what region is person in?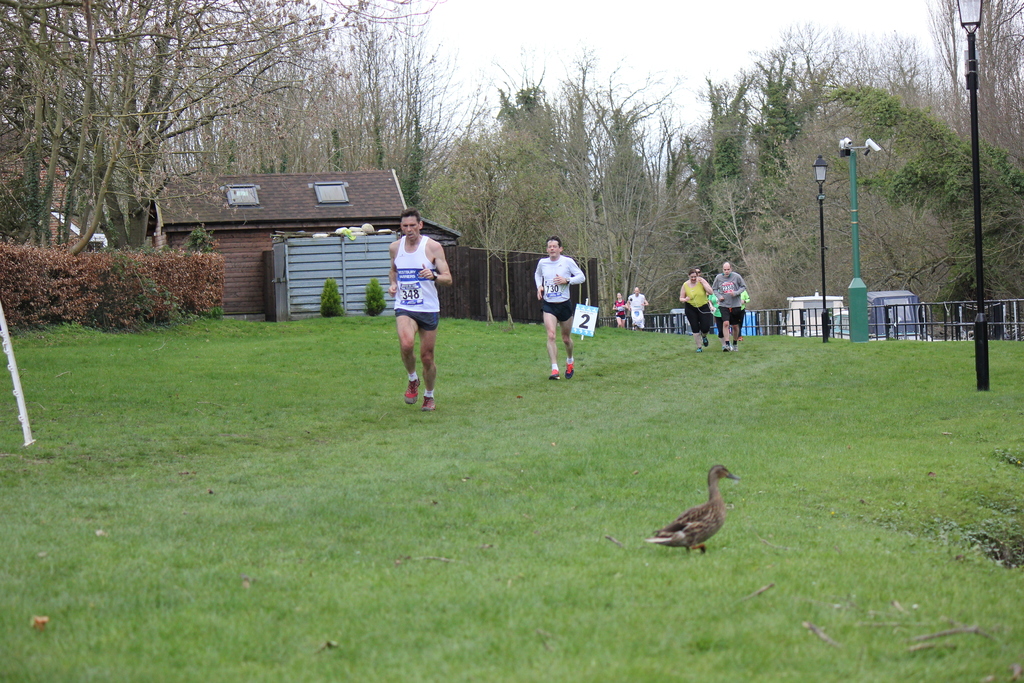
730 286 748 341.
